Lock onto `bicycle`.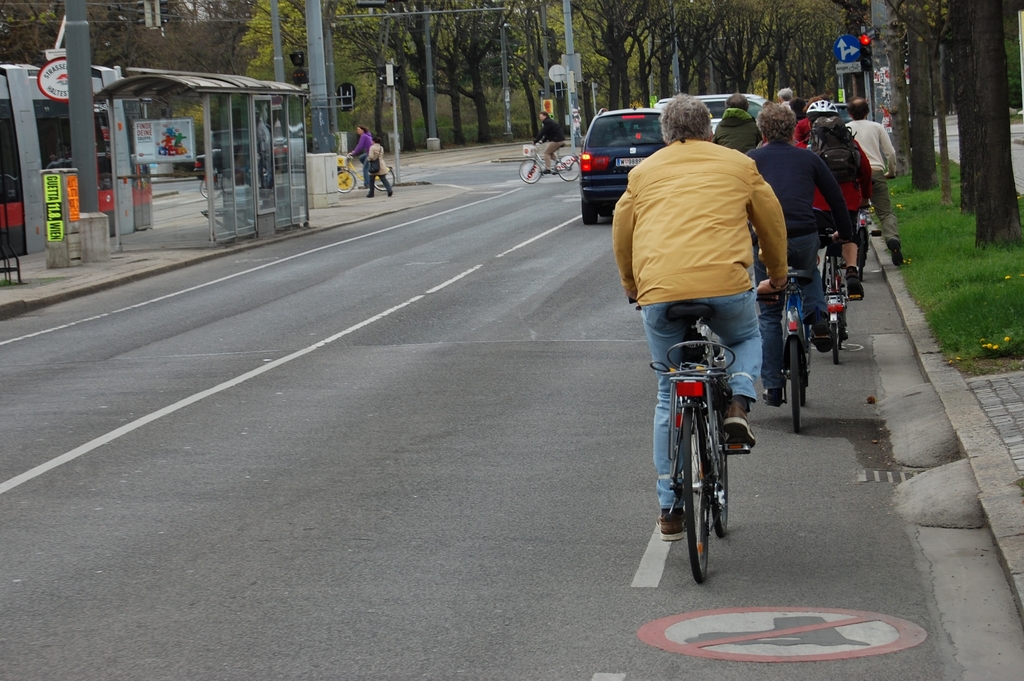
Locked: Rect(339, 154, 395, 195).
